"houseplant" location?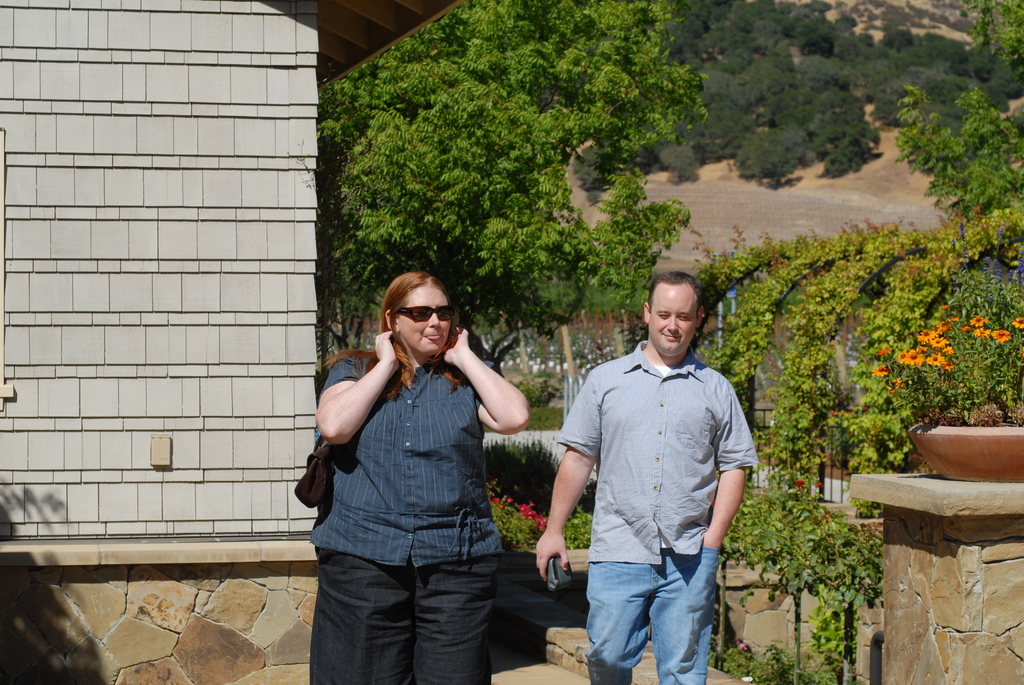
detection(875, 251, 1023, 476)
